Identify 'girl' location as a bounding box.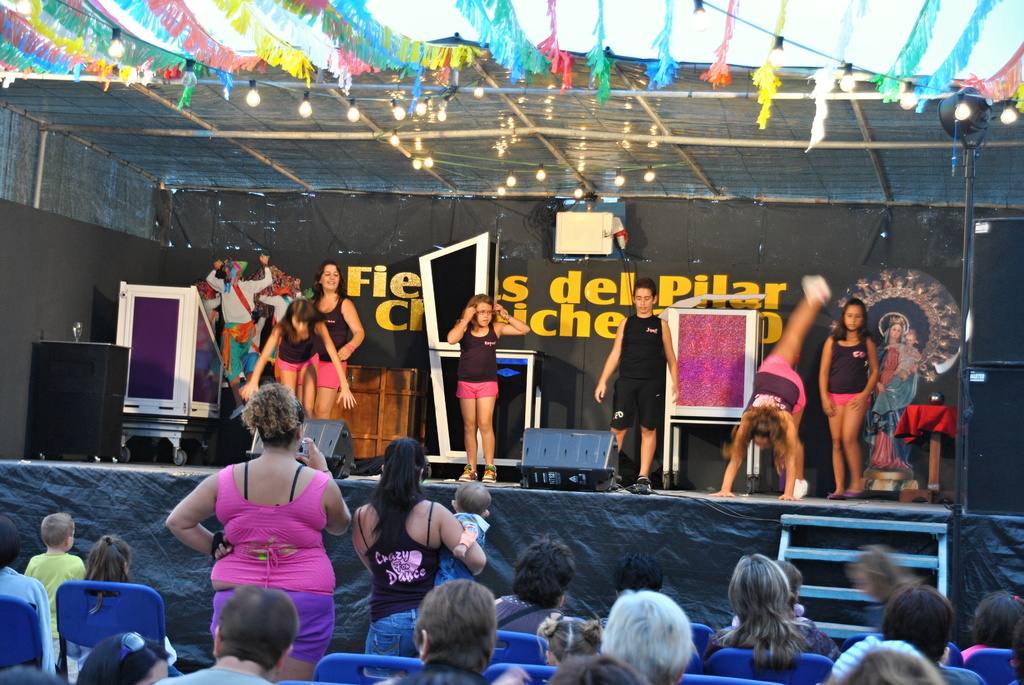
locate(707, 271, 829, 502).
